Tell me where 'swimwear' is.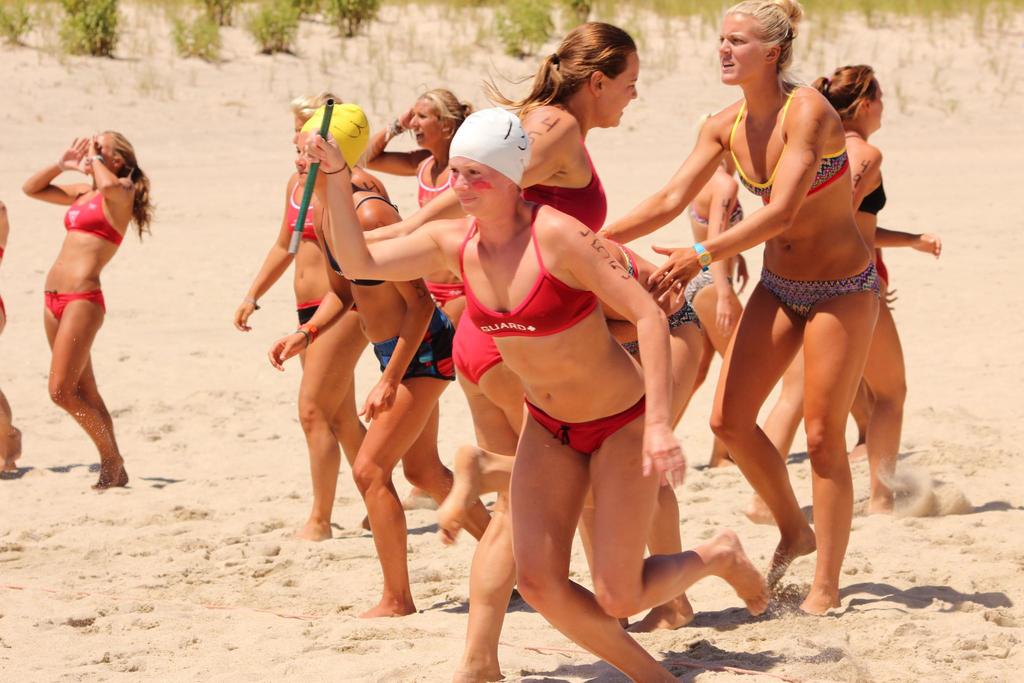
'swimwear' is at bbox=[616, 289, 714, 361].
